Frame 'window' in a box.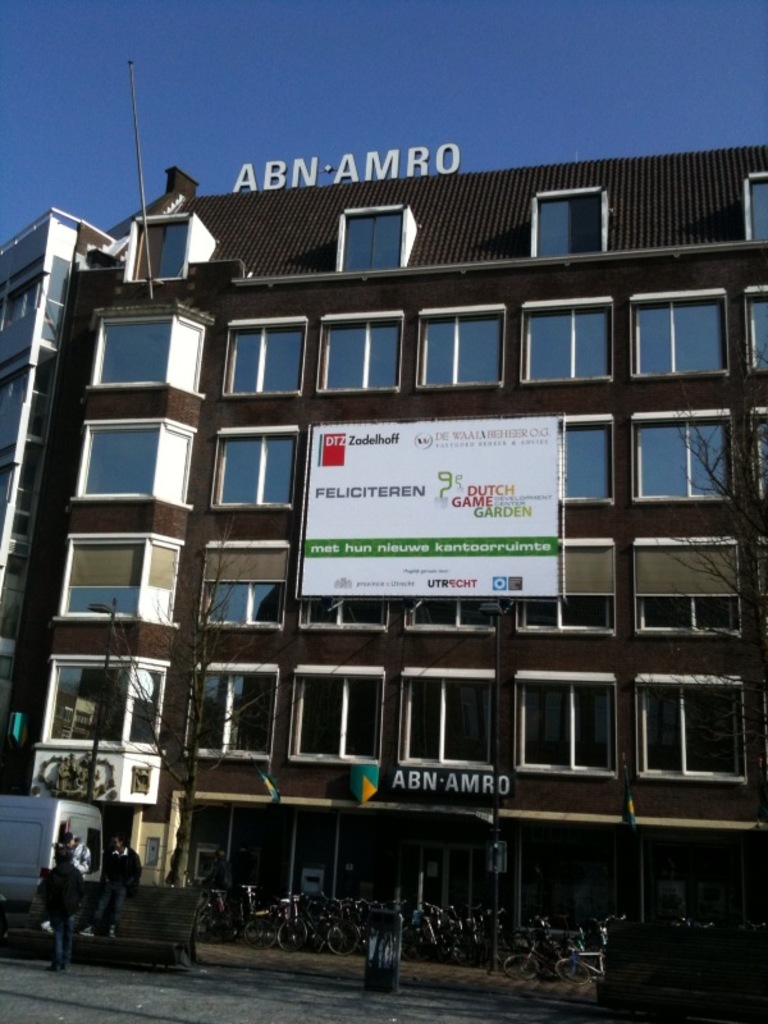
316, 307, 410, 397.
